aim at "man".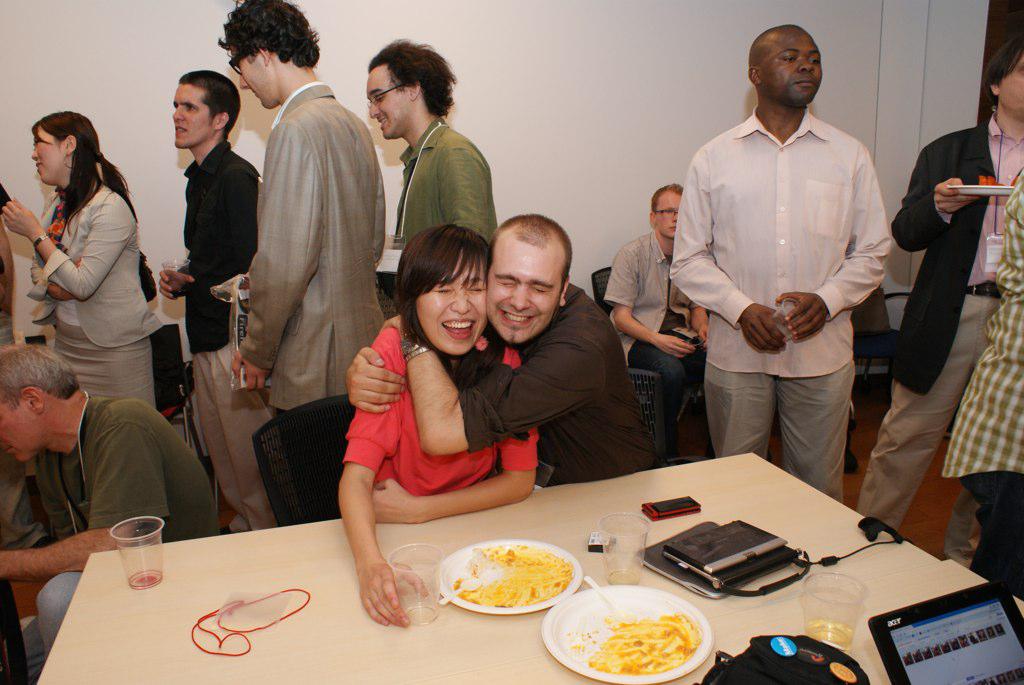
Aimed at pyautogui.locateOnScreen(0, 345, 235, 684).
